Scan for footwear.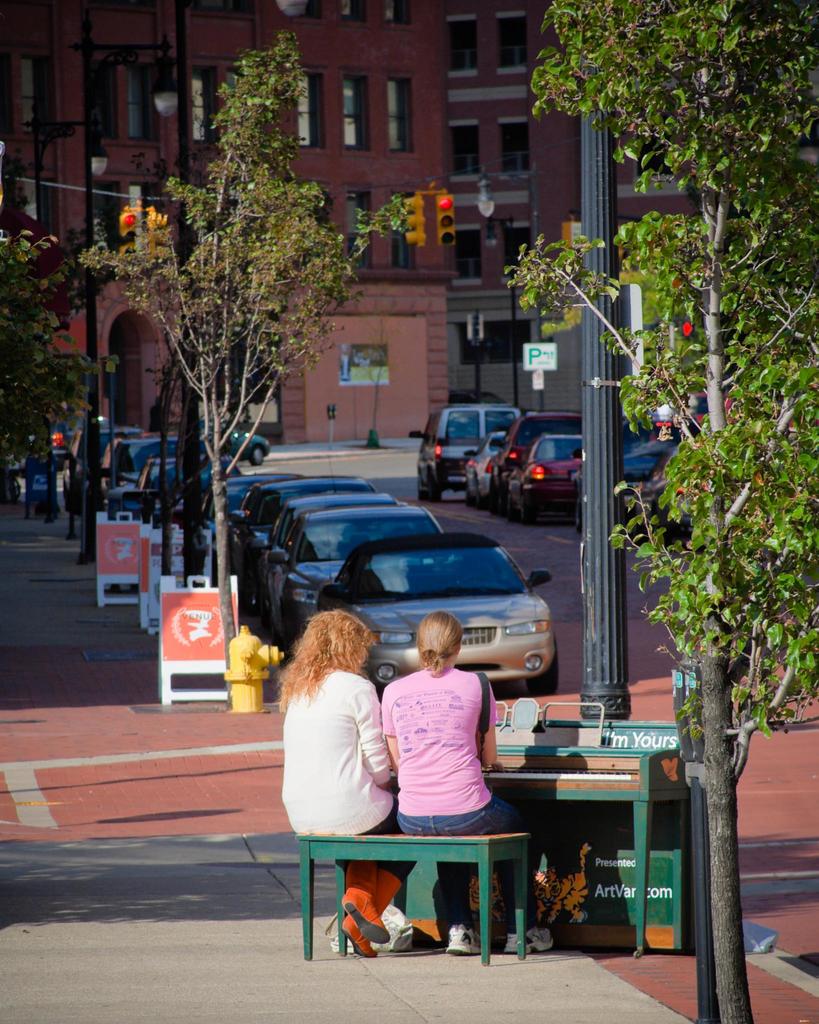
Scan result: select_region(446, 925, 482, 951).
